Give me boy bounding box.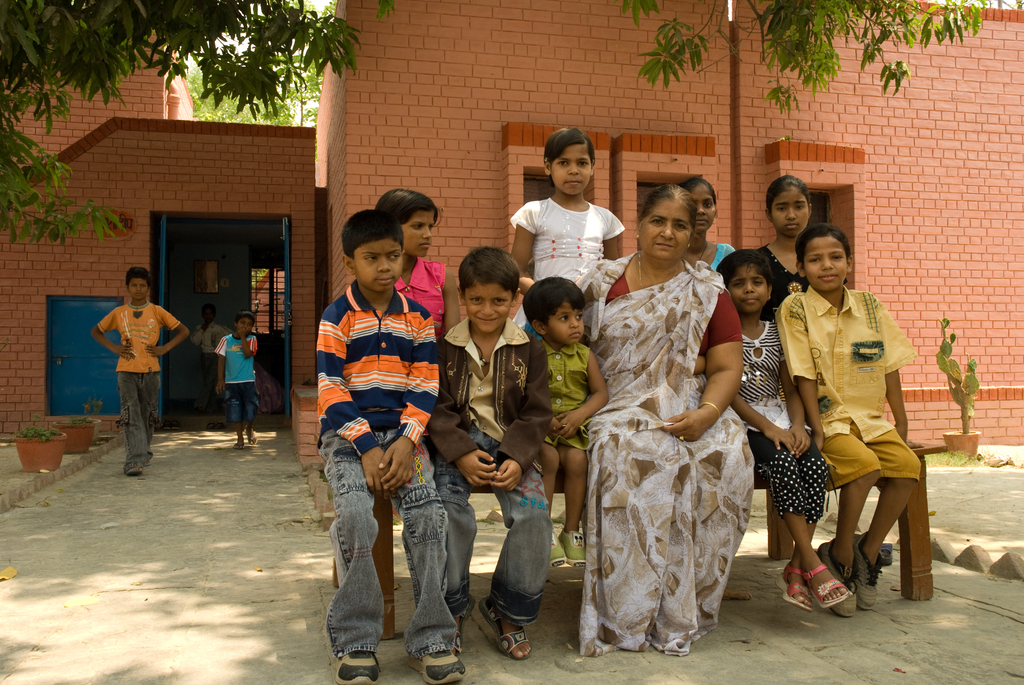
locate(417, 231, 566, 661).
